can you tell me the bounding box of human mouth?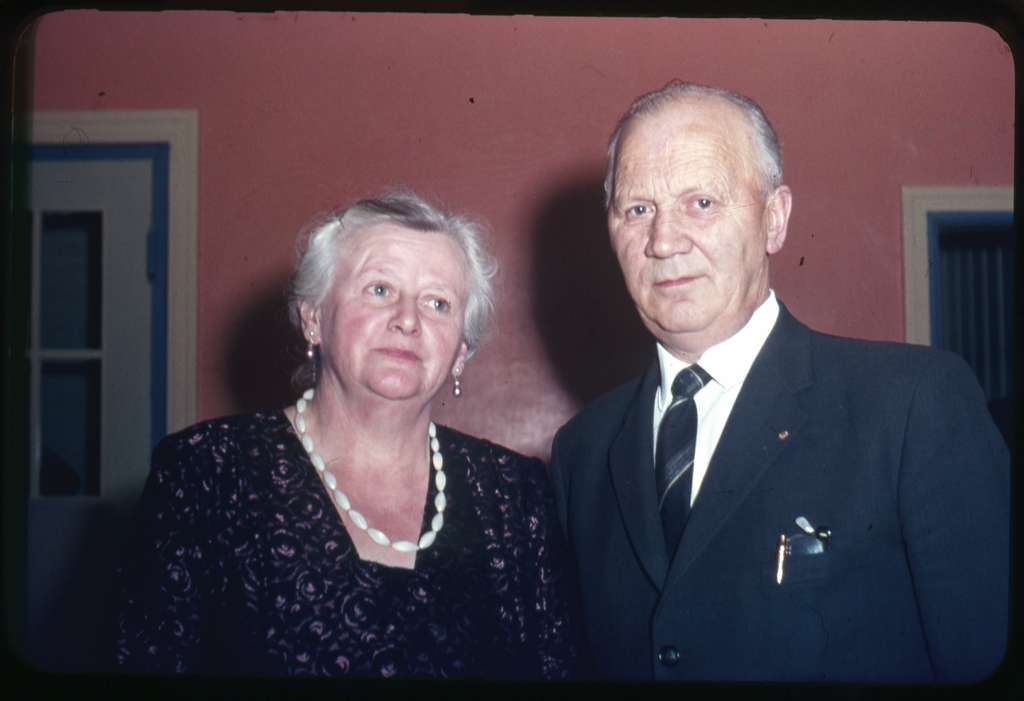
376,332,427,372.
